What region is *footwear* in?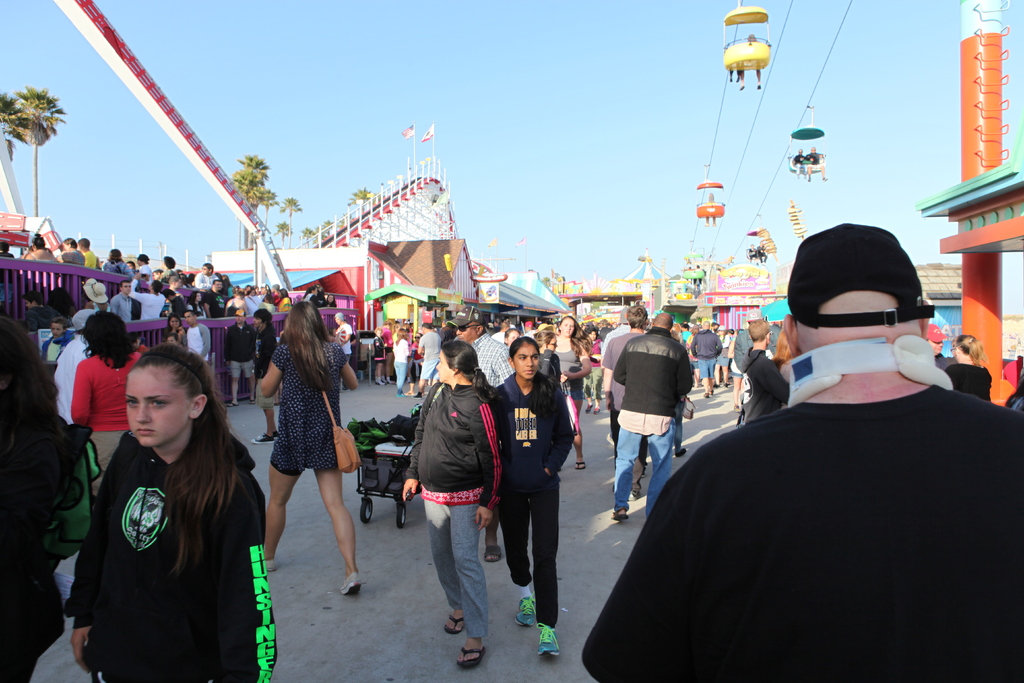
[250, 435, 274, 444].
